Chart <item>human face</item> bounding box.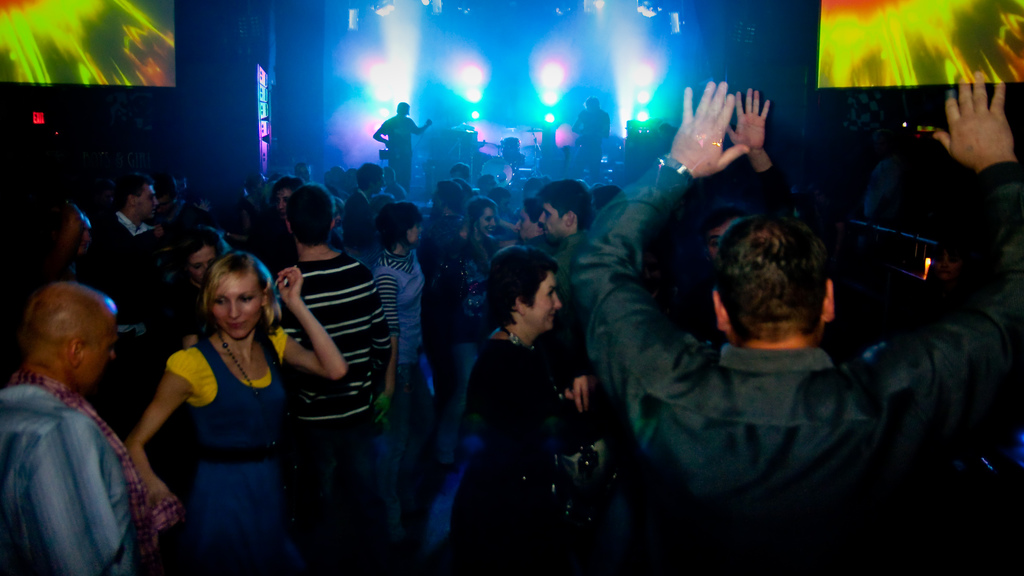
Charted: 482 212 499 238.
